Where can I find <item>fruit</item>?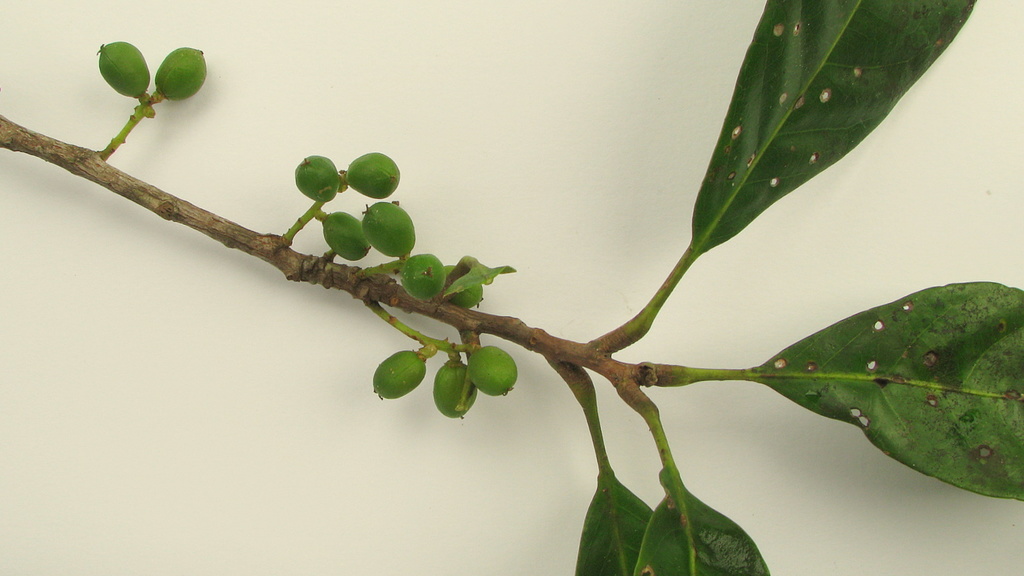
You can find it at bbox=(324, 207, 370, 261).
